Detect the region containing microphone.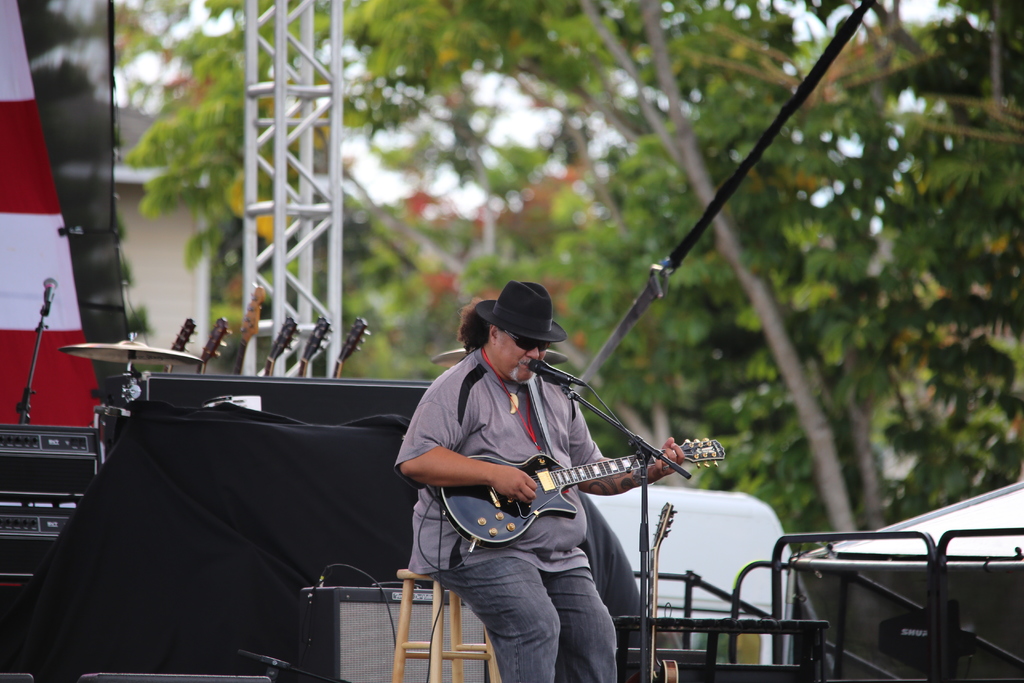
<region>518, 357, 596, 395</region>.
